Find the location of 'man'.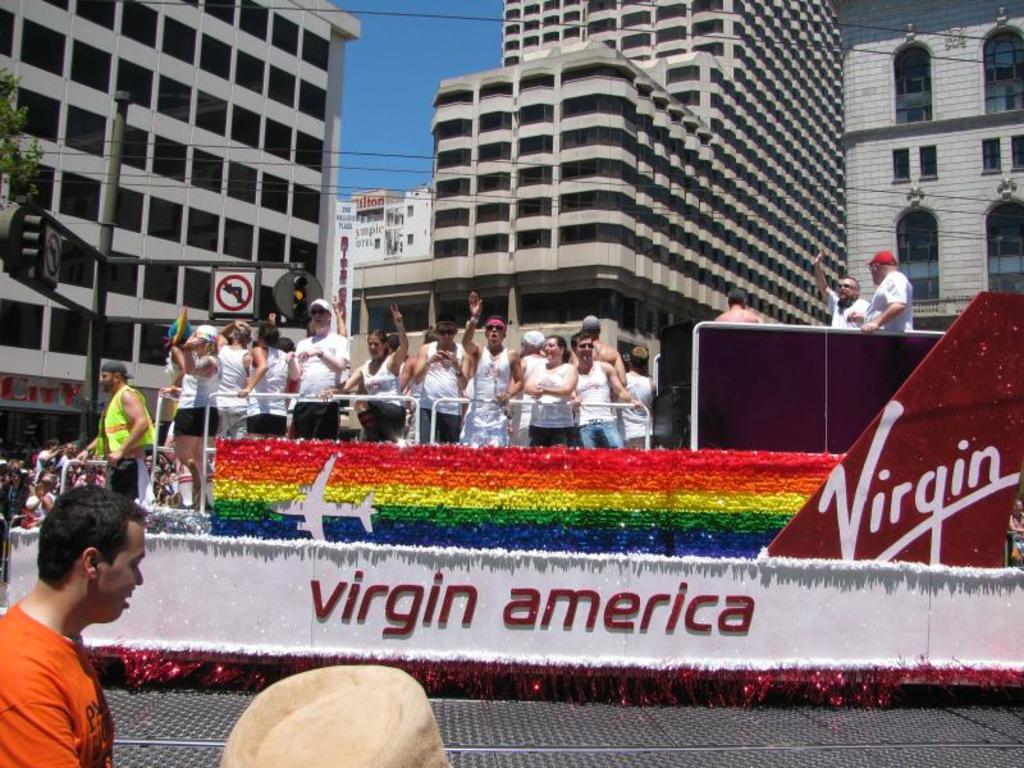
Location: Rect(460, 289, 524, 447).
